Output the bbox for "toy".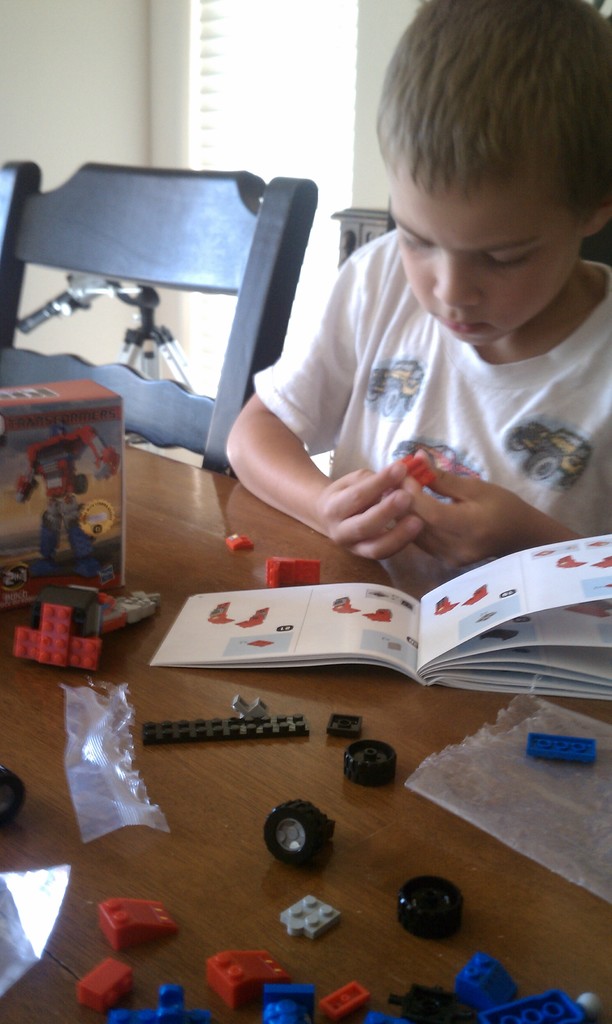
left=79, top=957, right=136, bottom=1011.
